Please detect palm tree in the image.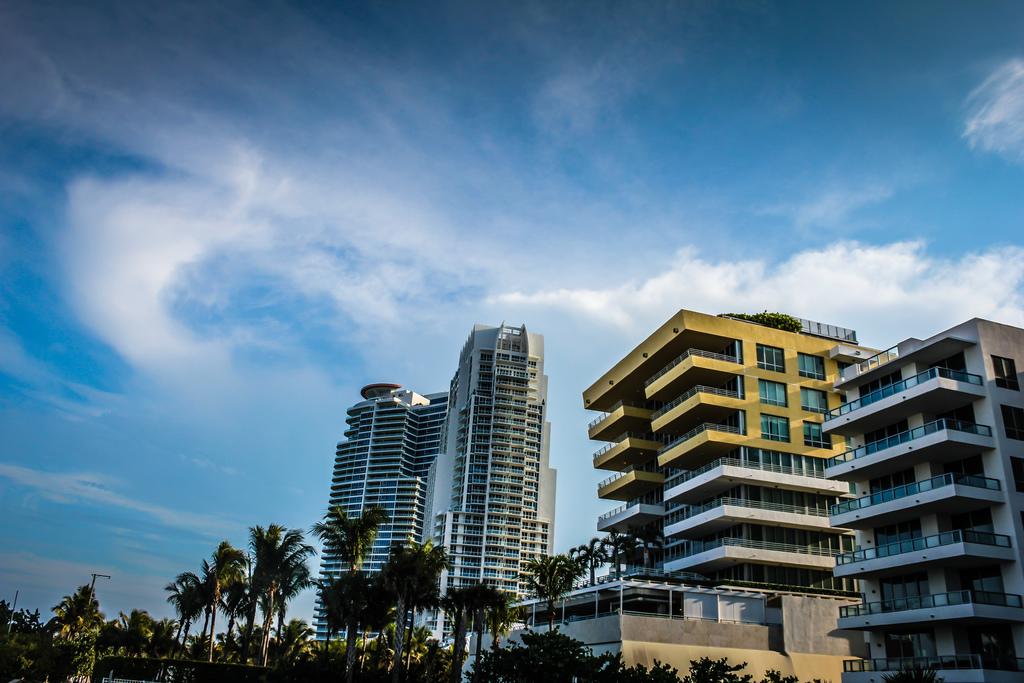
locate(534, 553, 579, 648).
